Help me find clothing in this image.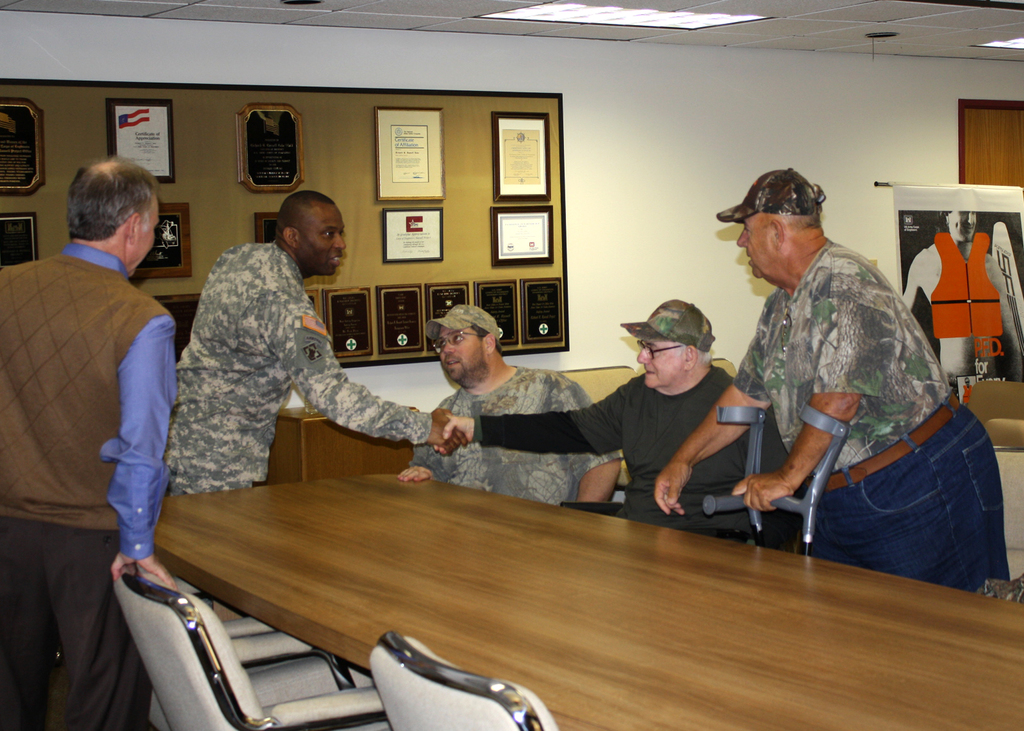
Found it: select_region(468, 372, 801, 554).
